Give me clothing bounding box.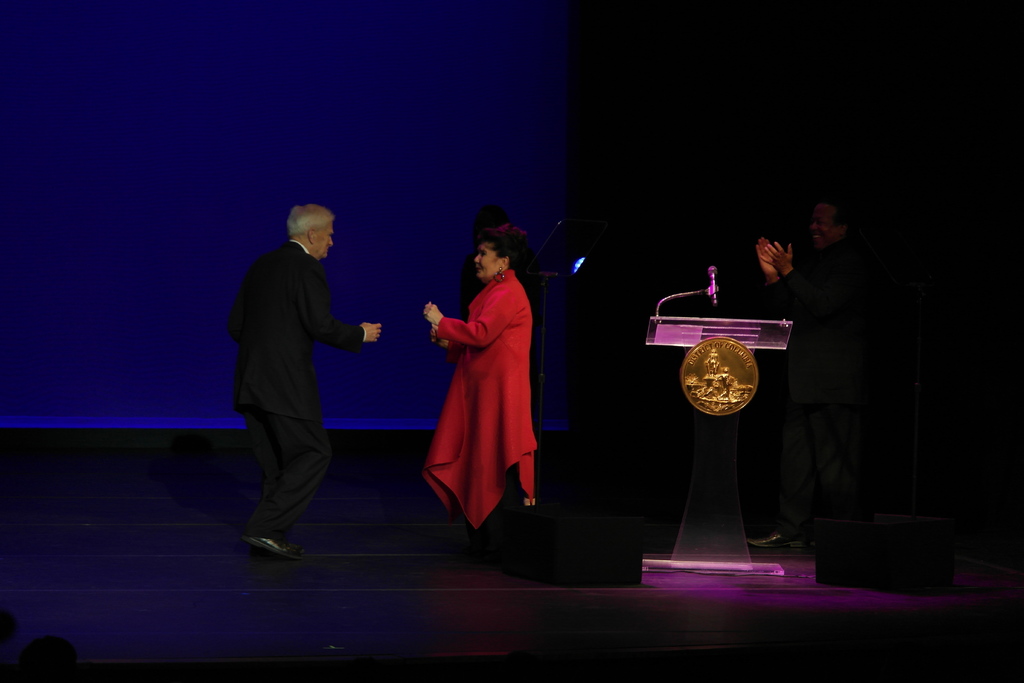
bbox=(412, 258, 543, 564).
